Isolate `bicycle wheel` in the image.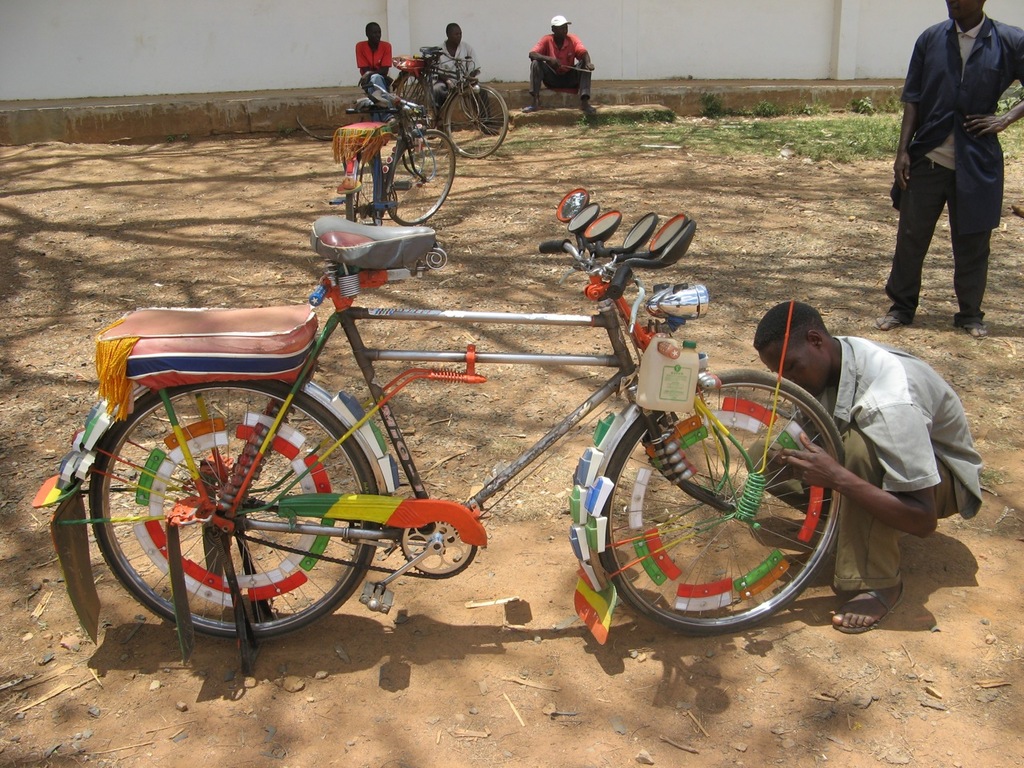
Isolated region: (445, 82, 510, 160).
